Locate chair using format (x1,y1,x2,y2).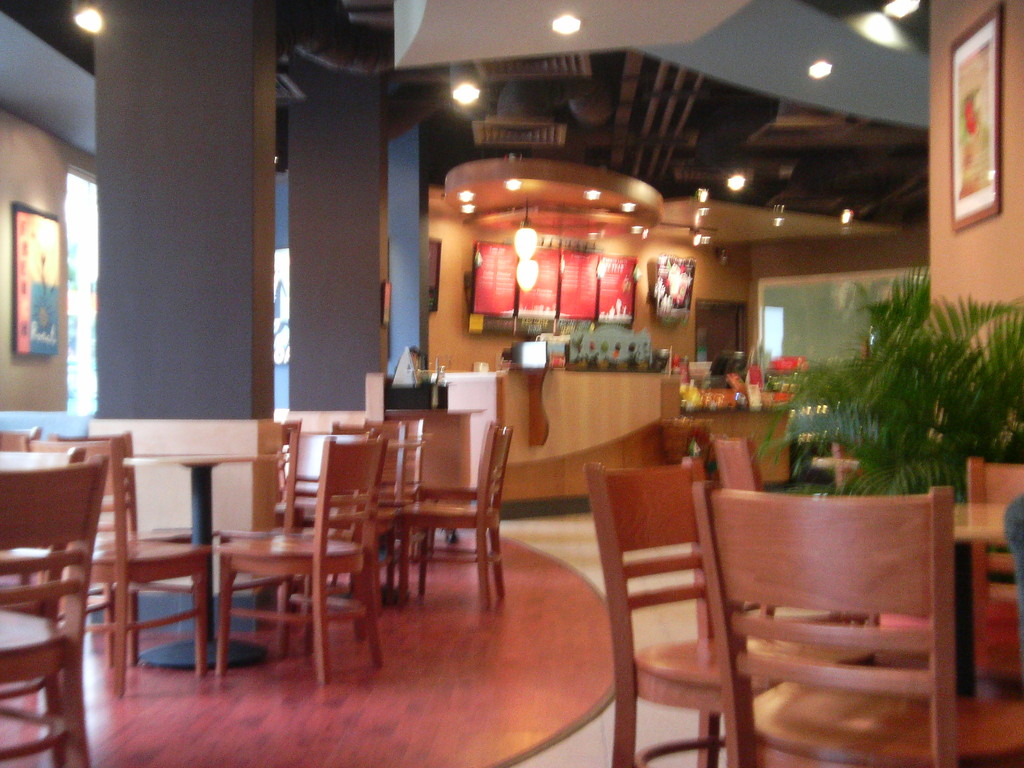
(269,415,344,619).
